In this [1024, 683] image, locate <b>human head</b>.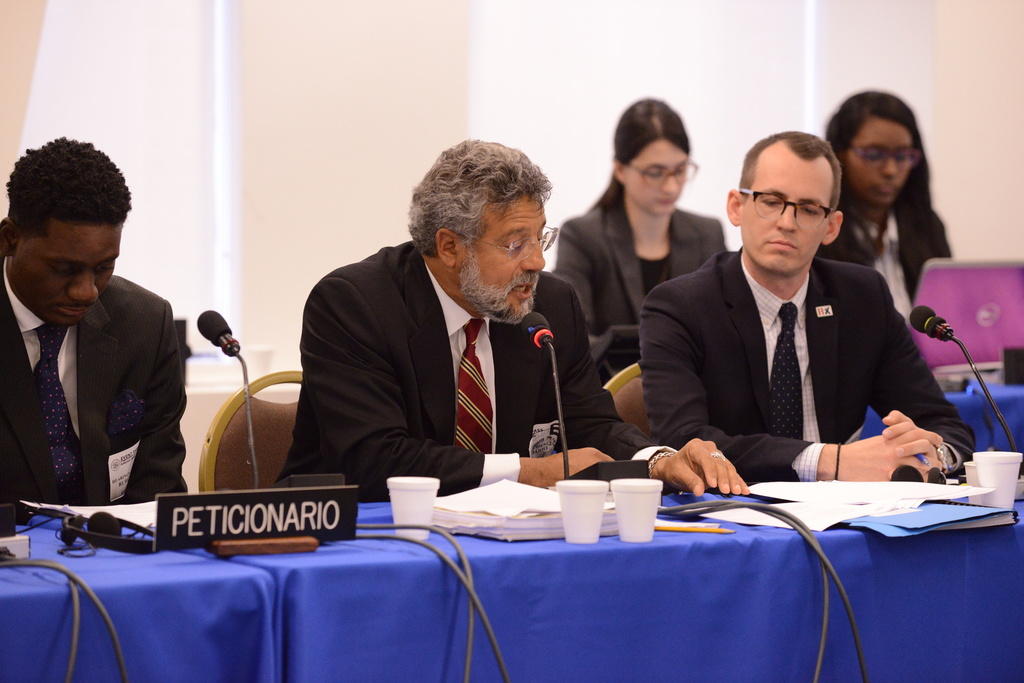
Bounding box: (left=0, top=136, right=132, bottom=326).
